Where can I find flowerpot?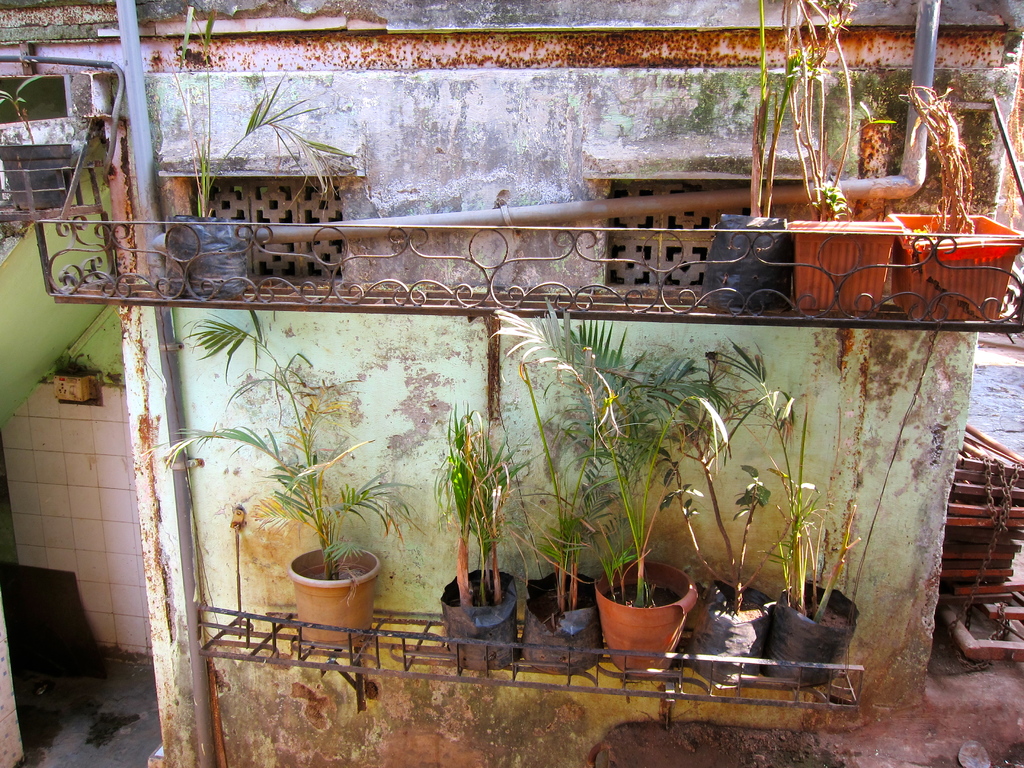
You can find it at [left=698, top=213, right=800, bottom=309].
